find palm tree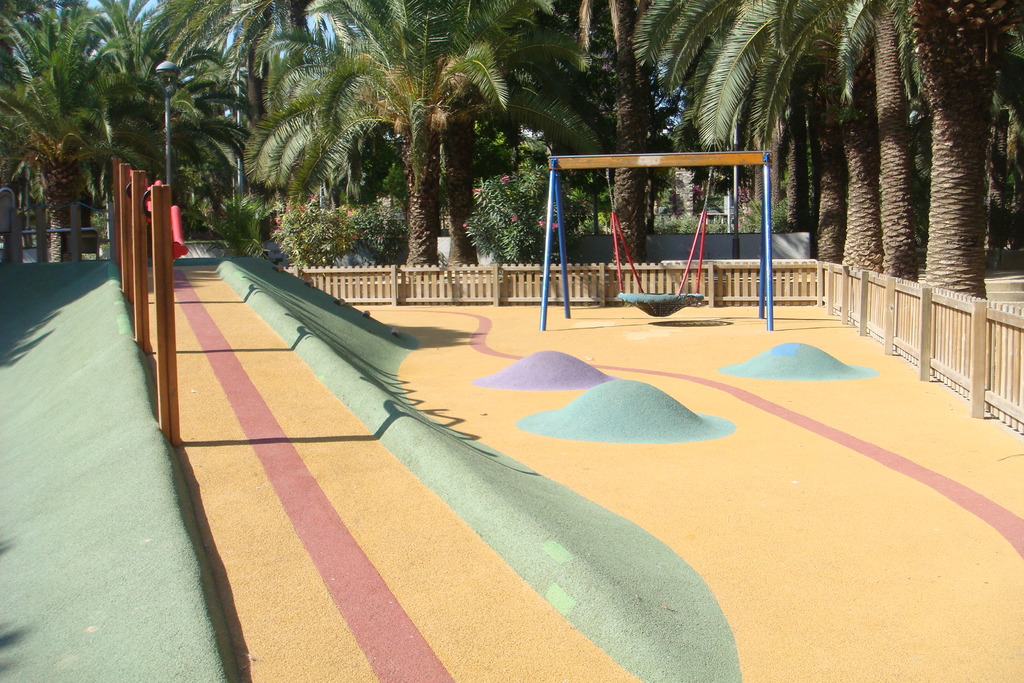
(87, 8, 267, 250)
